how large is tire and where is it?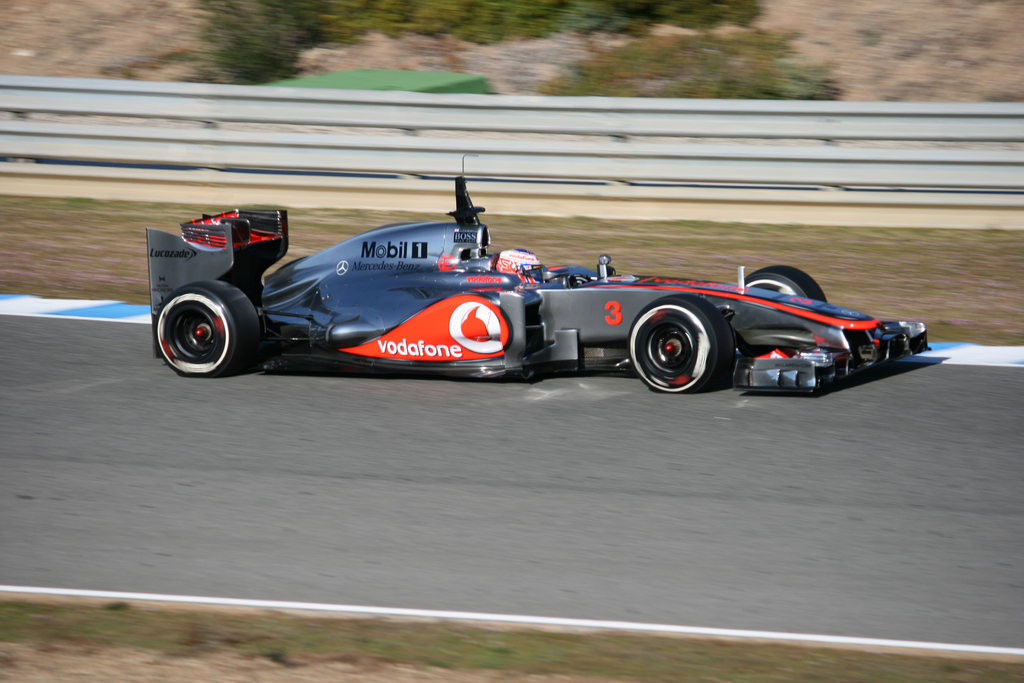
Bounding box: rect(626, 293, 737, 393).
